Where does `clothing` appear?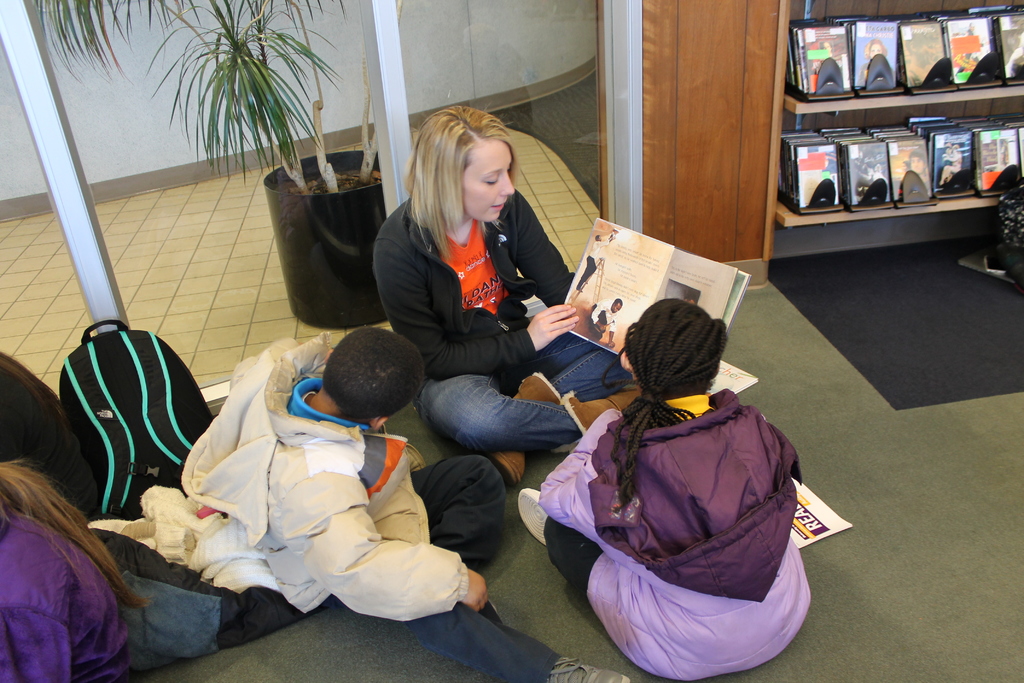
Appears at [366, 201, 612, 504].
